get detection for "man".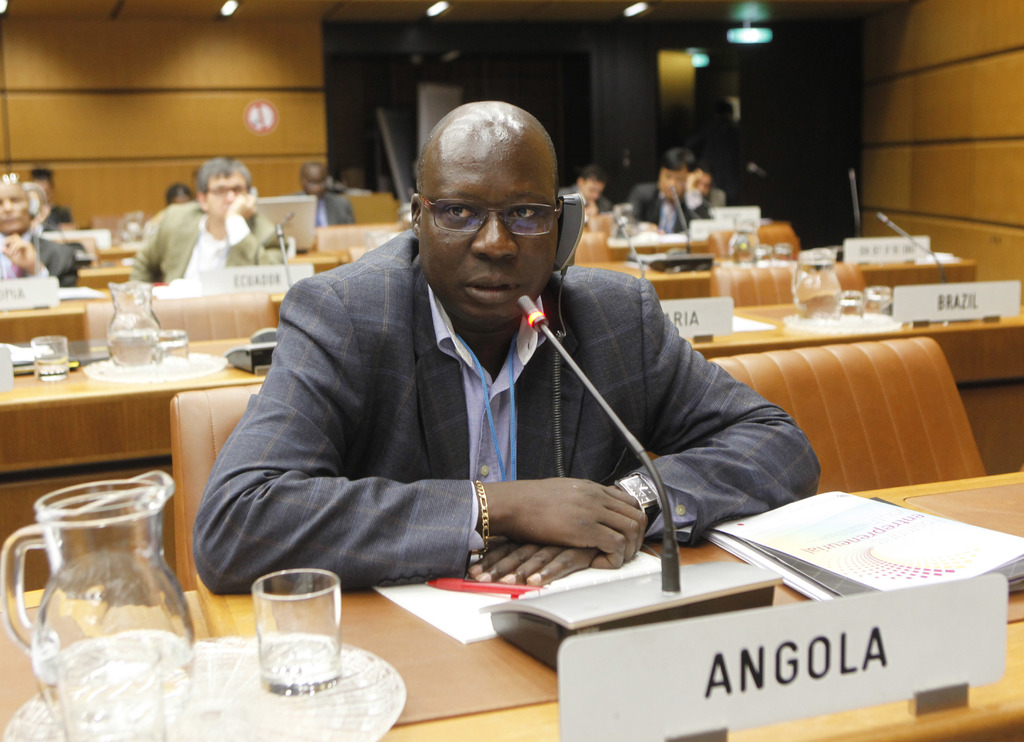
Detection: Rect(204, 115, 835, 621).
